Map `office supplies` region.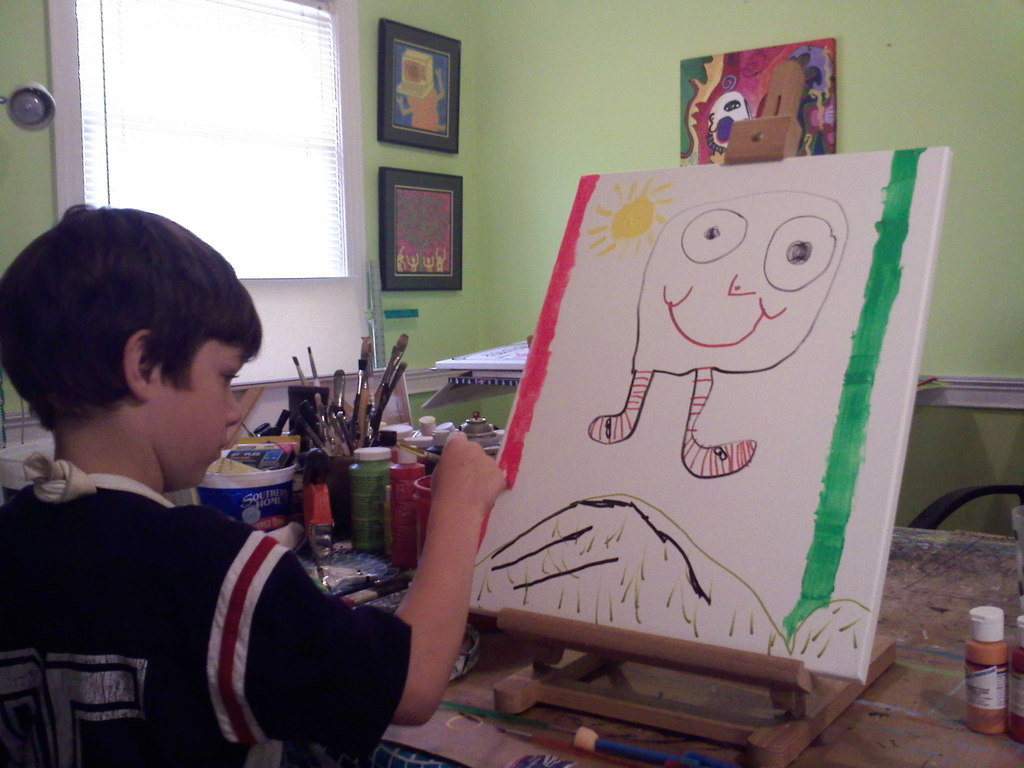
Mapped to bbox(966, 604, 1011, 732).
